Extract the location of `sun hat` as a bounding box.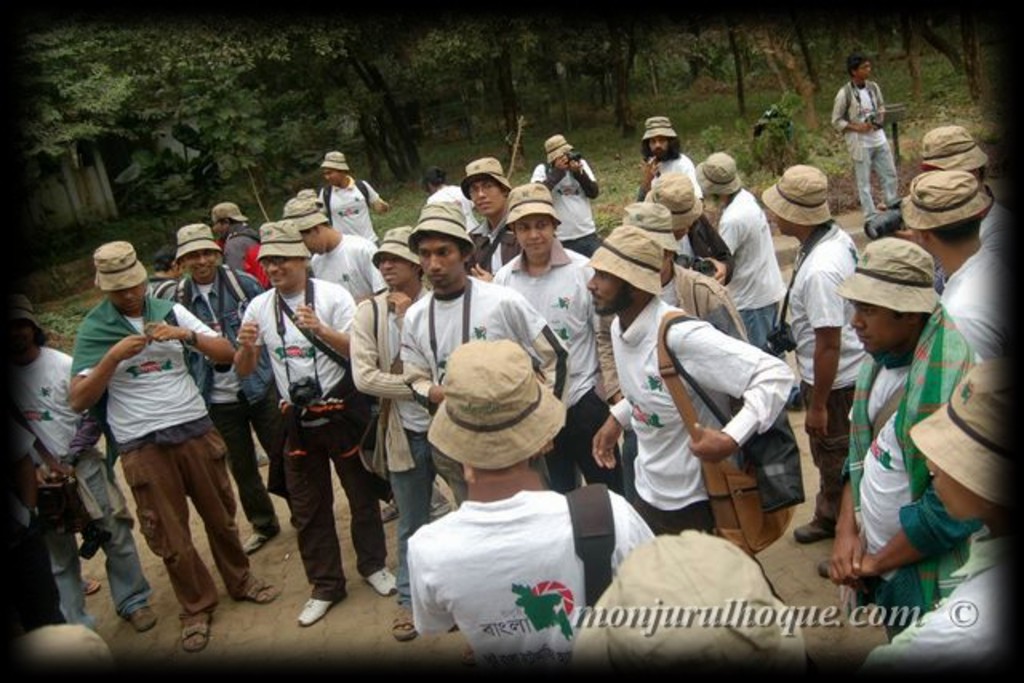
{"left": 88, "top": 238, "right": 146, "bottom": 291}.
